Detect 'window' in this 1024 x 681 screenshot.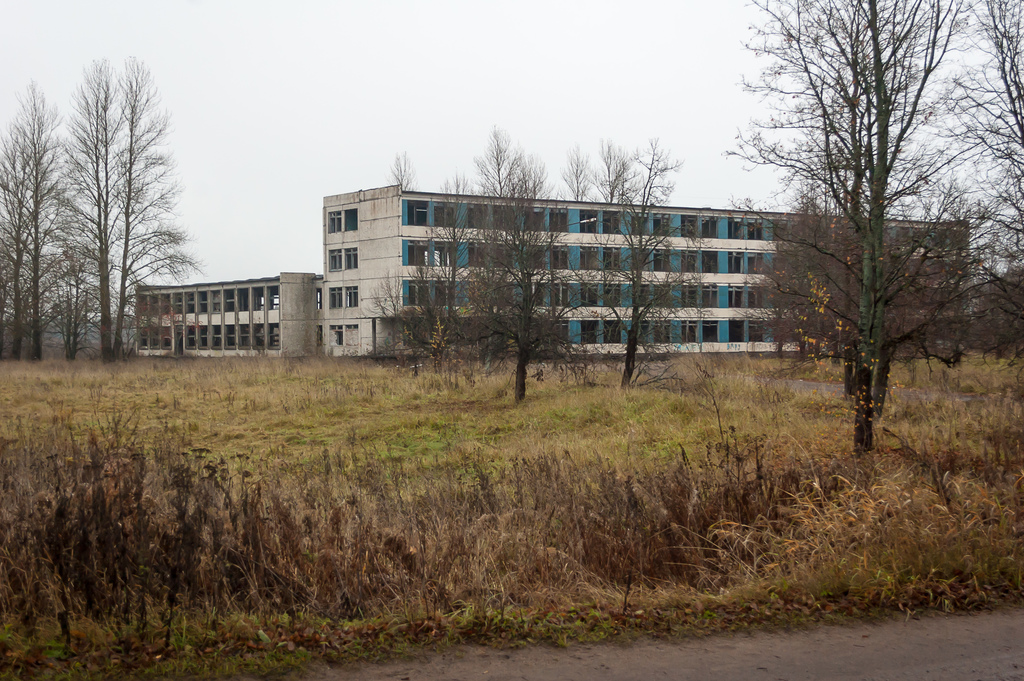
Detection: box=[329, 323, 345, 350].
